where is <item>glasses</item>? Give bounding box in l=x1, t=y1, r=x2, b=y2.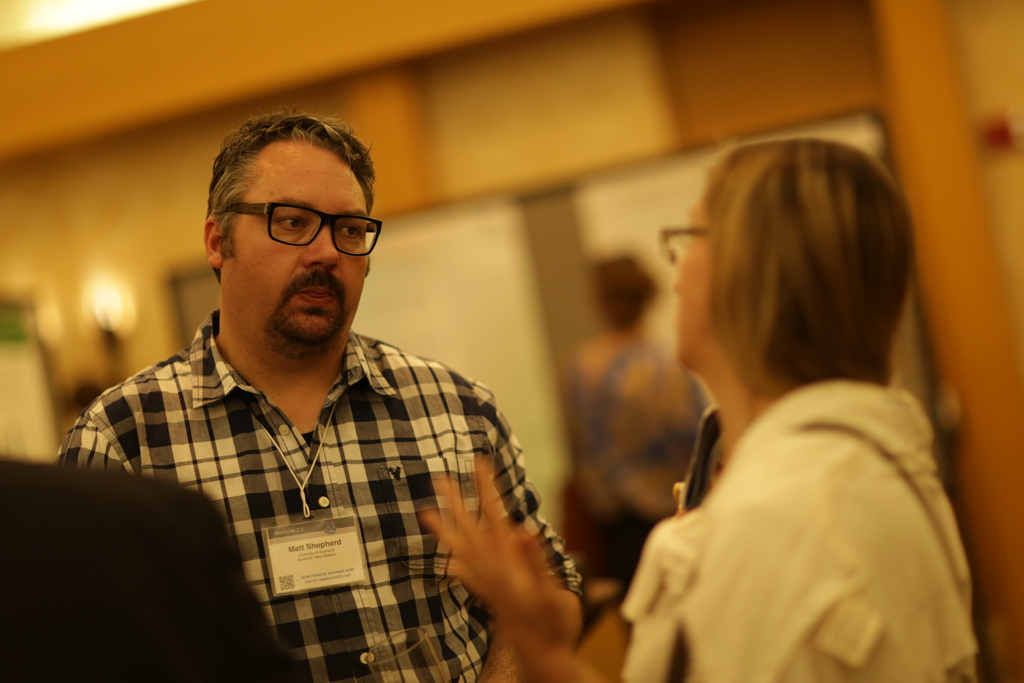
l=221, t=197, r=387, b=261.
